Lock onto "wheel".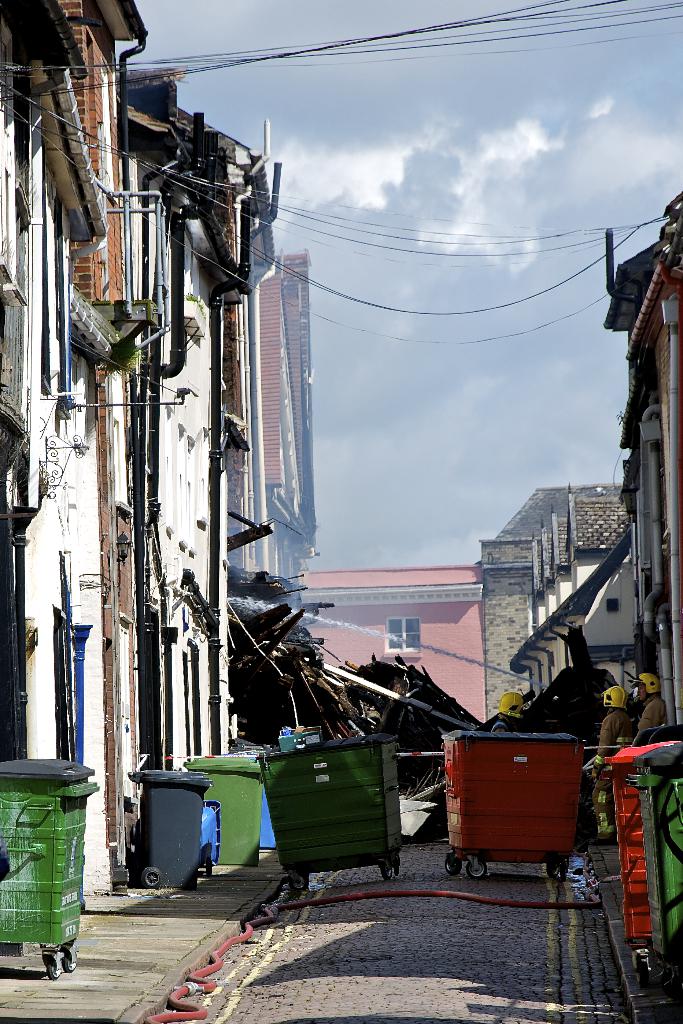
Locked: {"x1": 190, "y1": 870, "x2": 197, "y2": 891}.
